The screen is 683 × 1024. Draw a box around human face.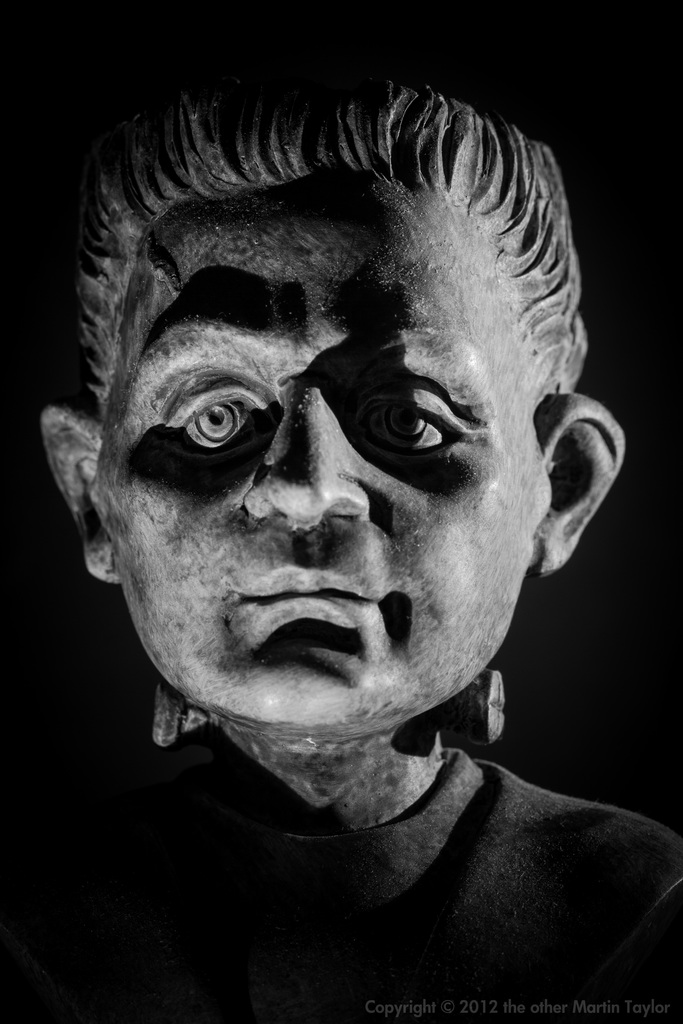
left=89, top=182, right=539, bottom=726.
